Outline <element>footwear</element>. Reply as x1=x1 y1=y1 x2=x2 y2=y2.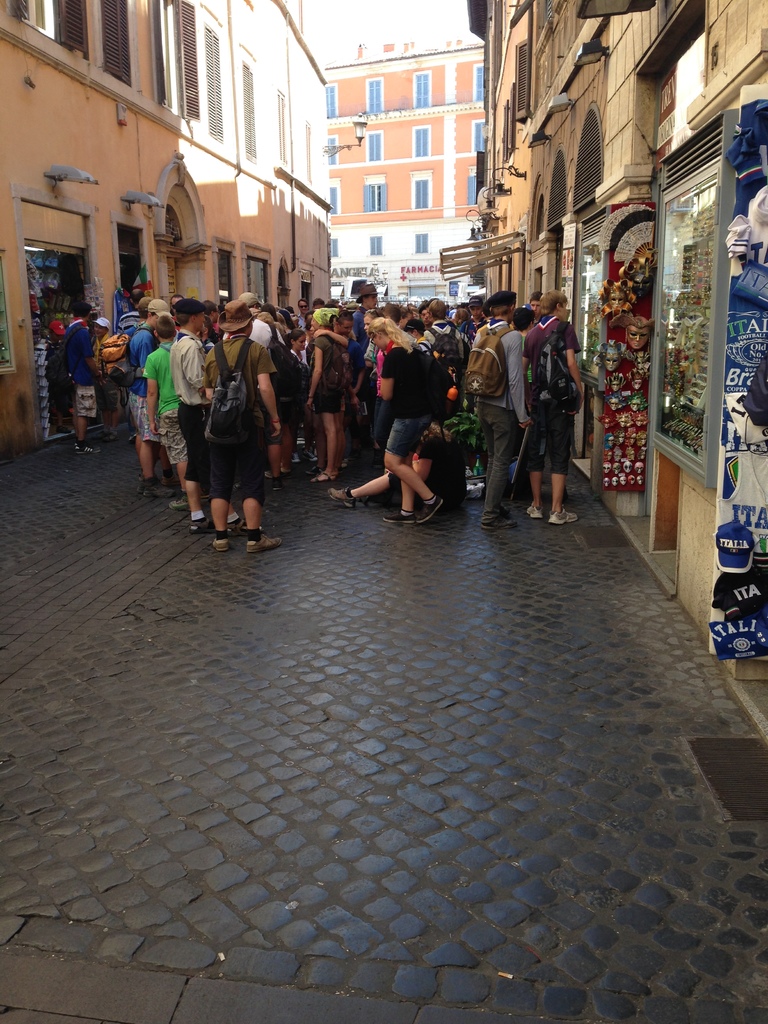
x1=326 y1=490 x2=364 y2=511.
